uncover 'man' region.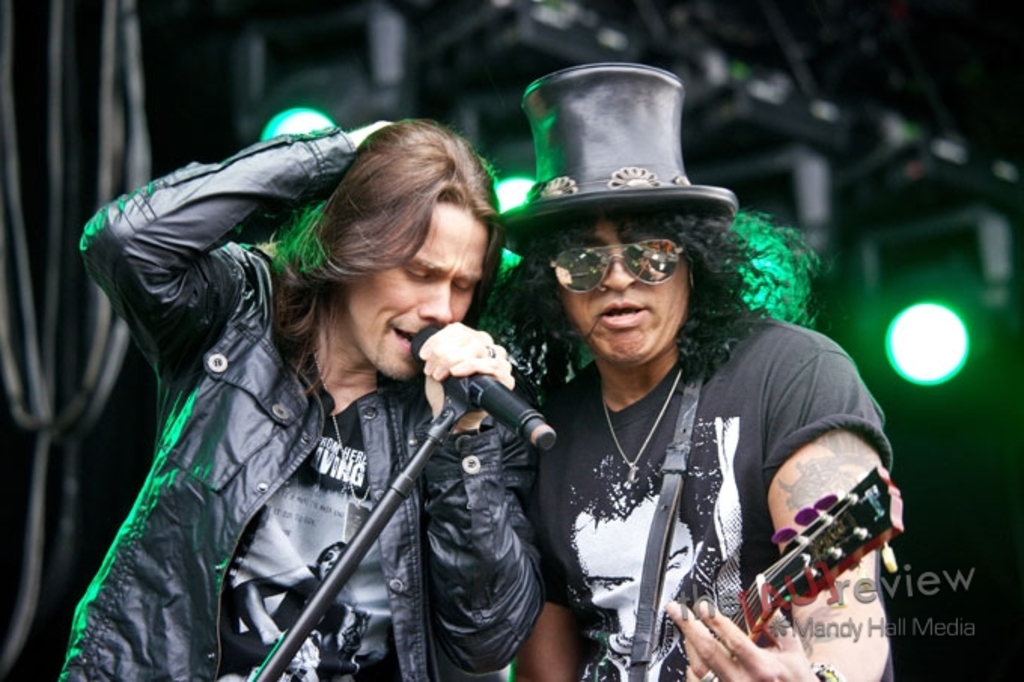
Uncovered: left=101, top=77, right=697, bottom=679.
